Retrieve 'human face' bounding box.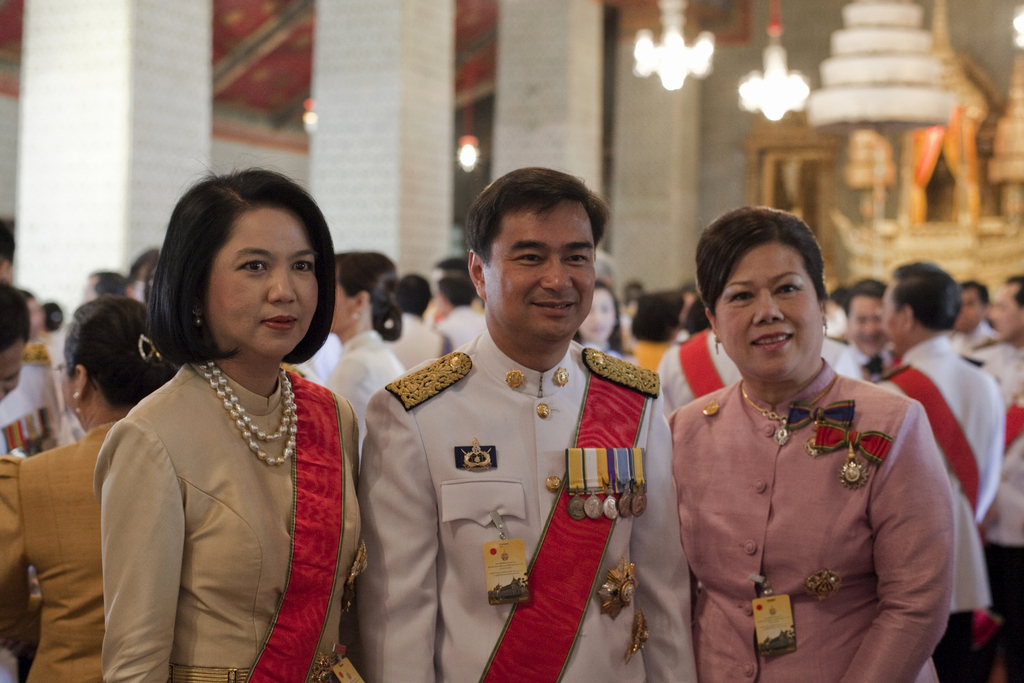
Bounding box: 710:244:817:383.
